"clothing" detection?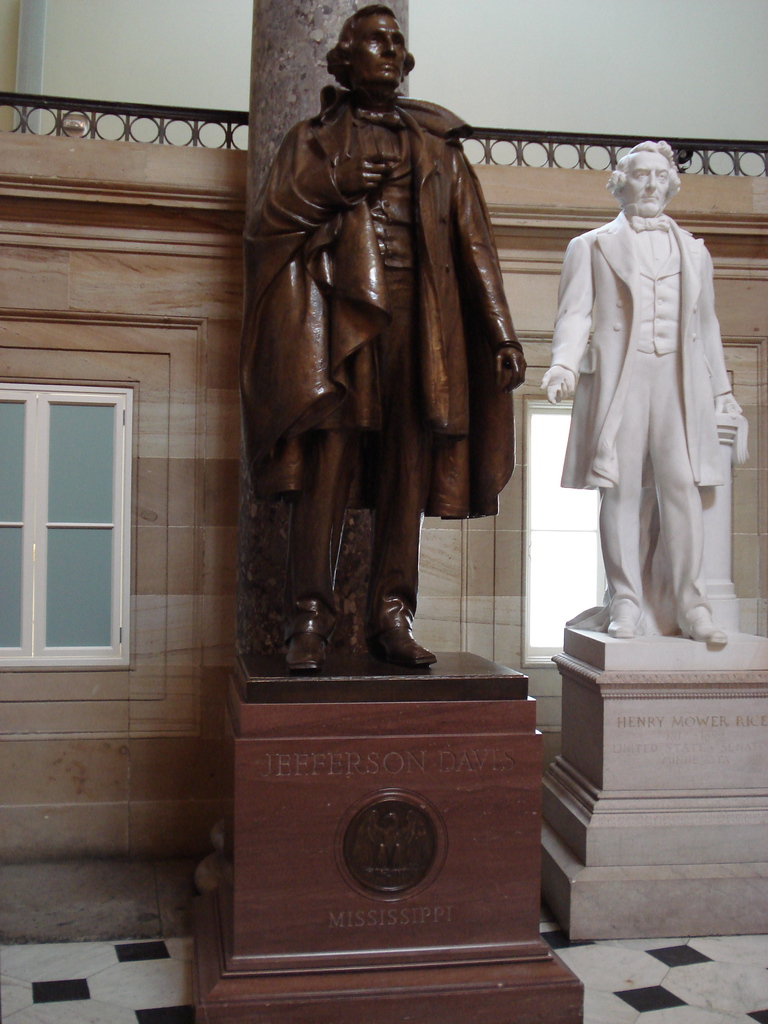
crop(229, 73, 527, 601)
